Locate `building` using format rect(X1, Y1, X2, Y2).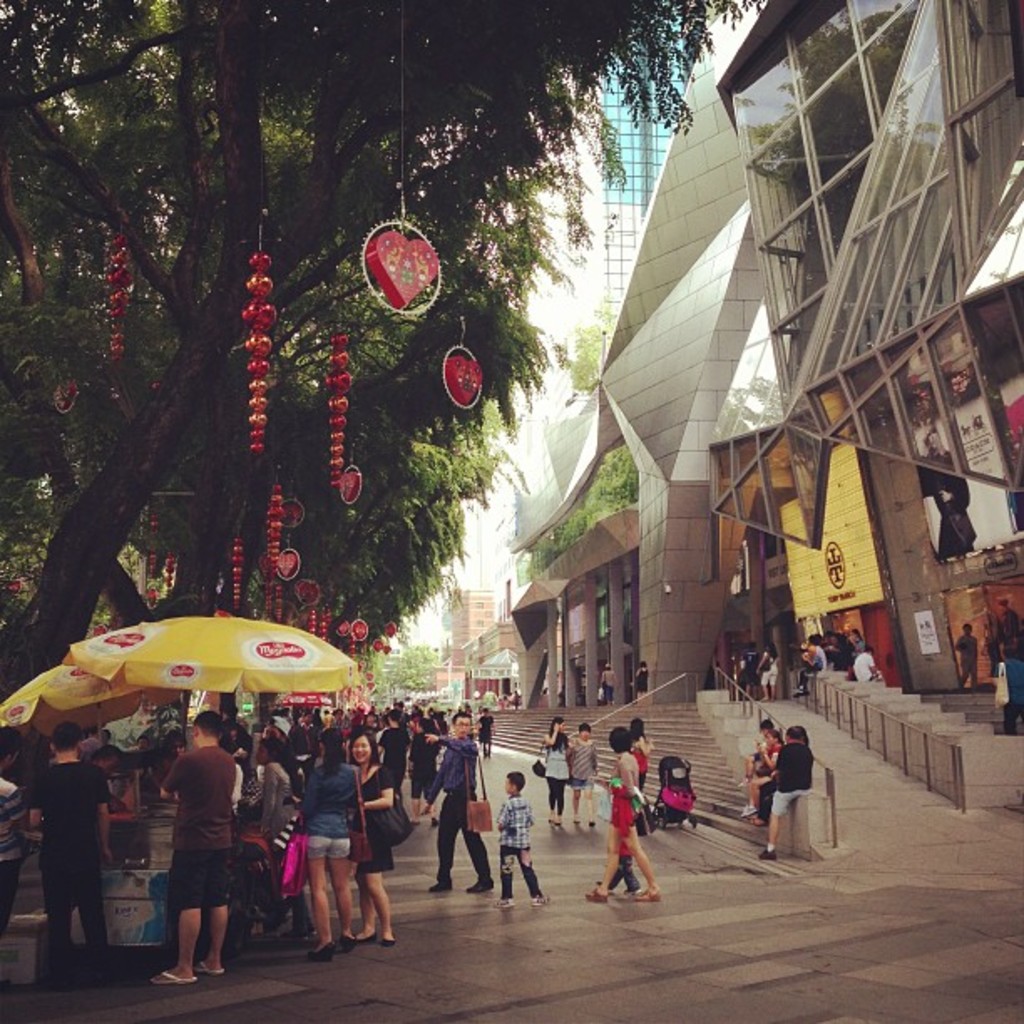
rect(443, 582, 519, 666).
